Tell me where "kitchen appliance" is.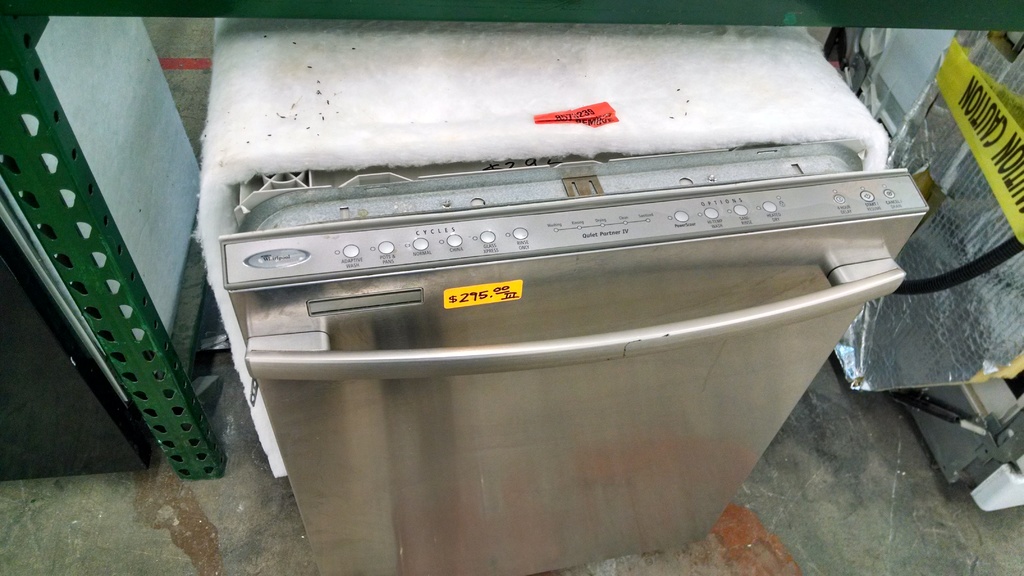
"kitchen appliance" is at x1=216 y1=15 x2=931 y2=575.
